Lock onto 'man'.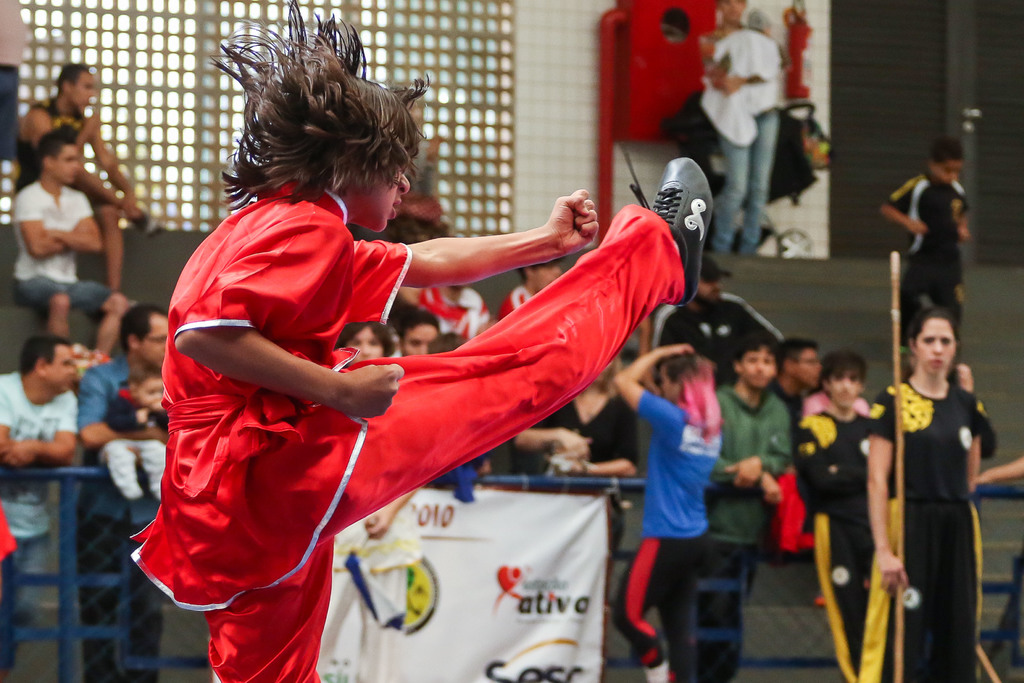
Locked: {"left": 118, "top": 0, "right": 713, "bottom": 681}.
